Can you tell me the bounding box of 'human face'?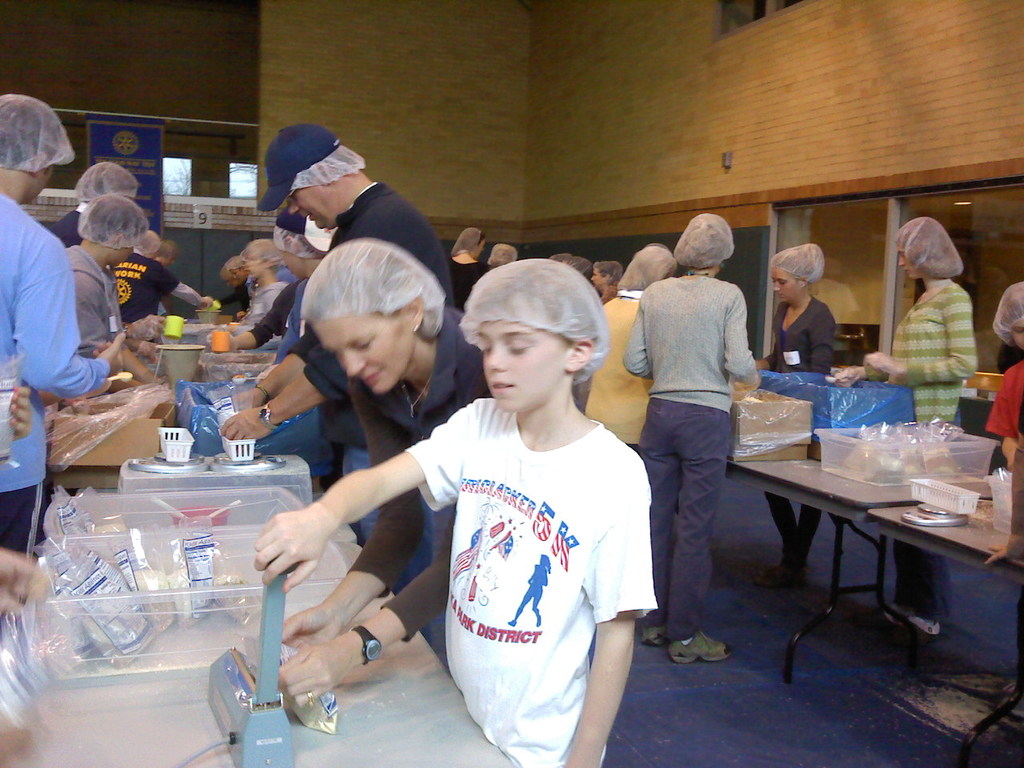
BBox(309, 298, 414, 399).
